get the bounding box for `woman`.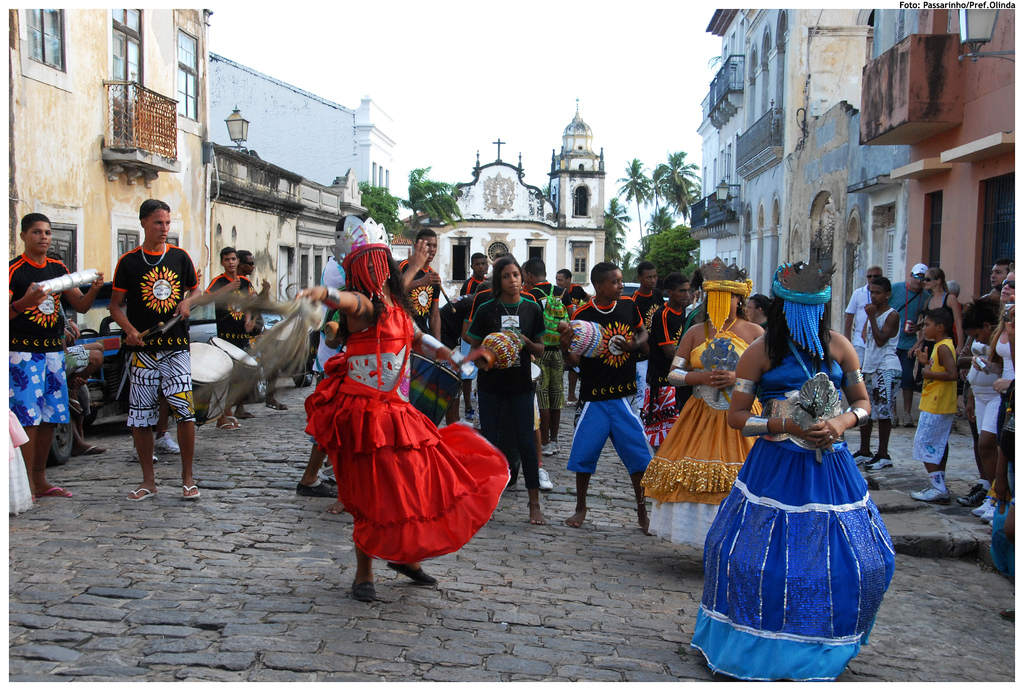
(left=644, top=259, right=783, bottom=571).
